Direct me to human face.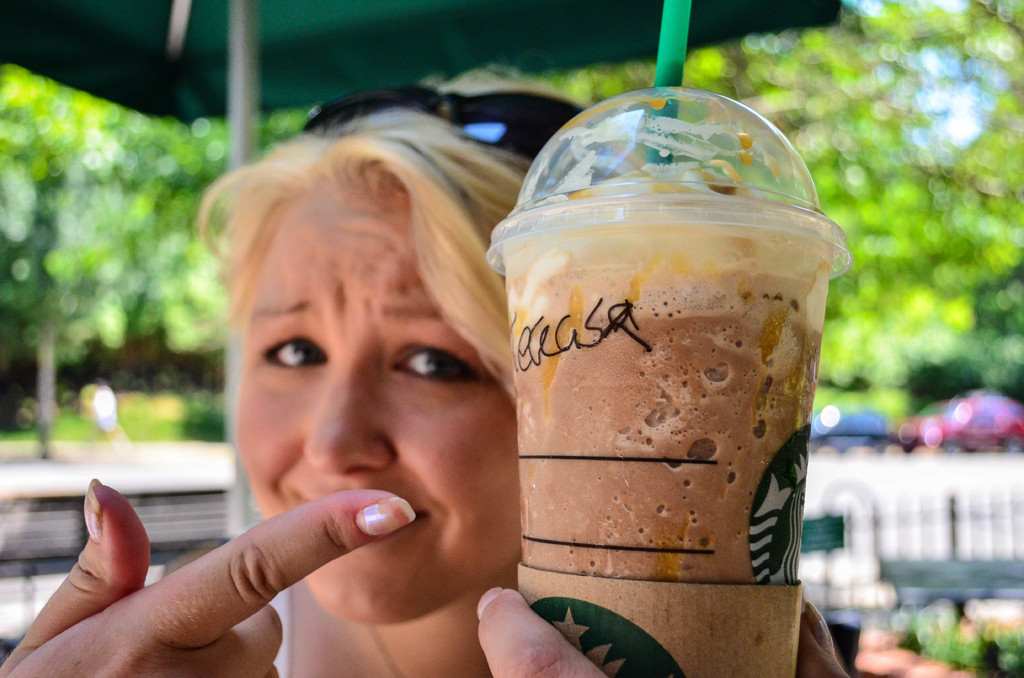
Direction: rect(222, 180, 517, 631).
